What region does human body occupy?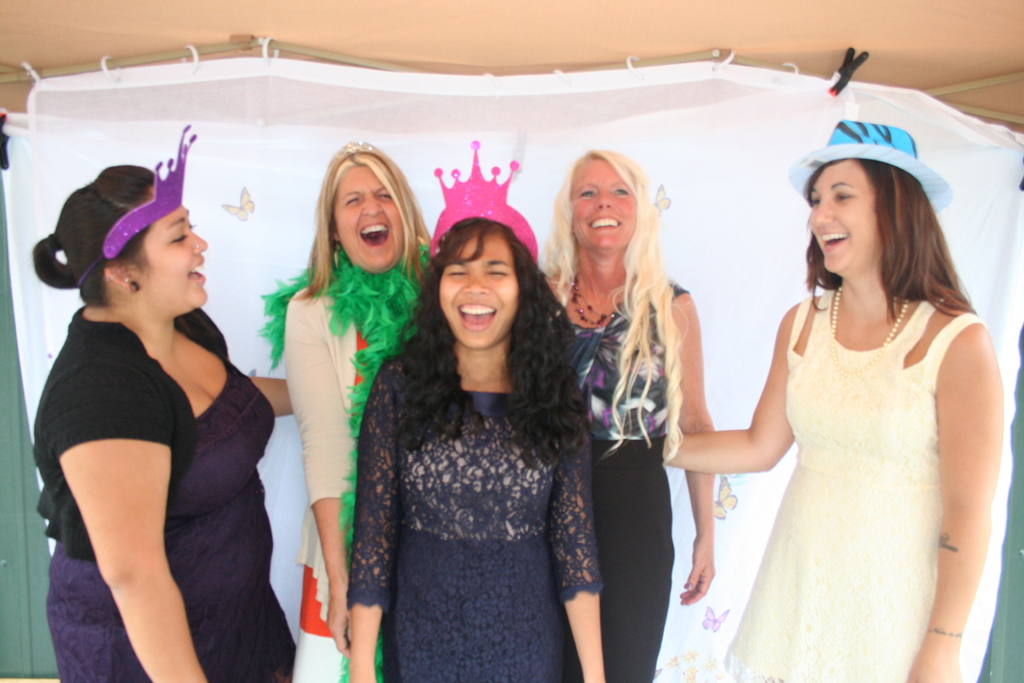
BBox(278, 140, 435, 682).
